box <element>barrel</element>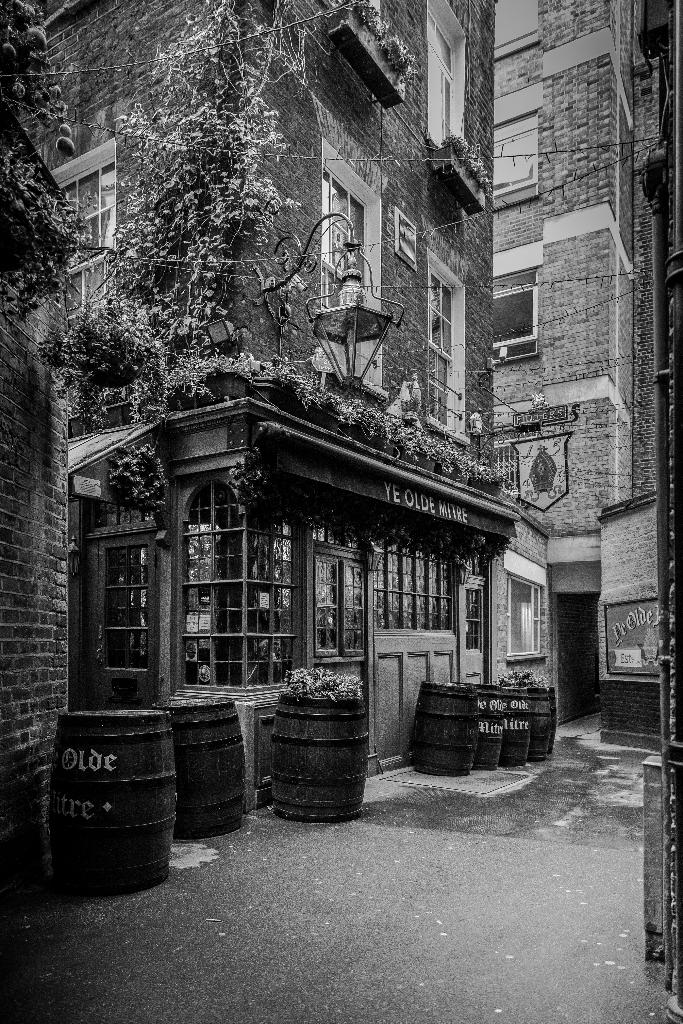
166,707,250,838
